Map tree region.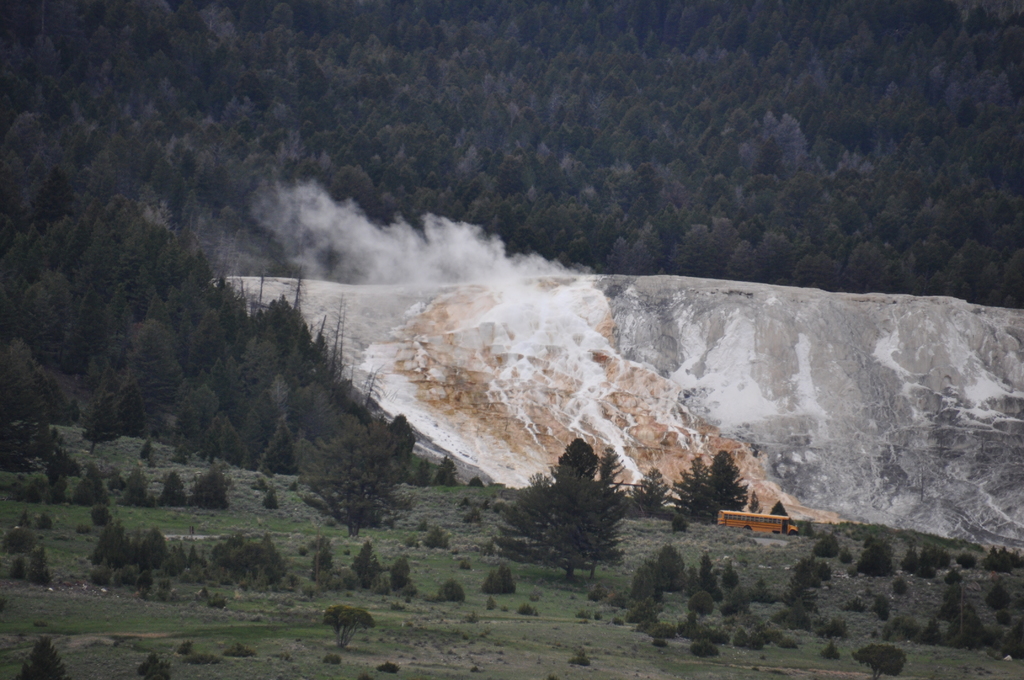
Mapped to BBox(0, 524, 28, 558).
